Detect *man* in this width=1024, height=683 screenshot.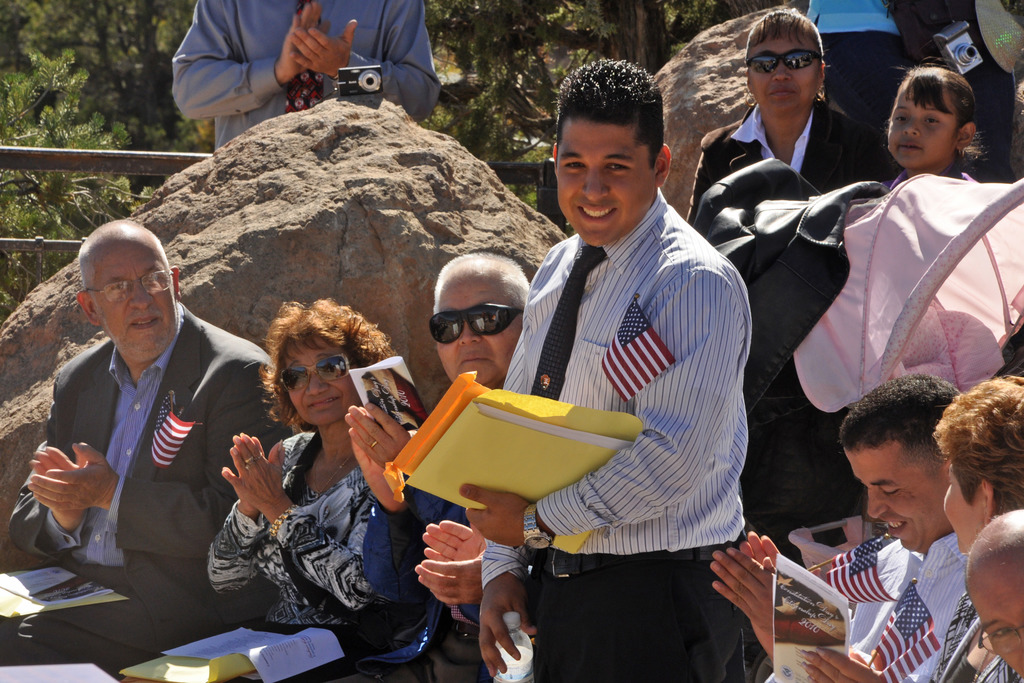
Detection: (x1=3, y1=224, x2=297, y2=682).
